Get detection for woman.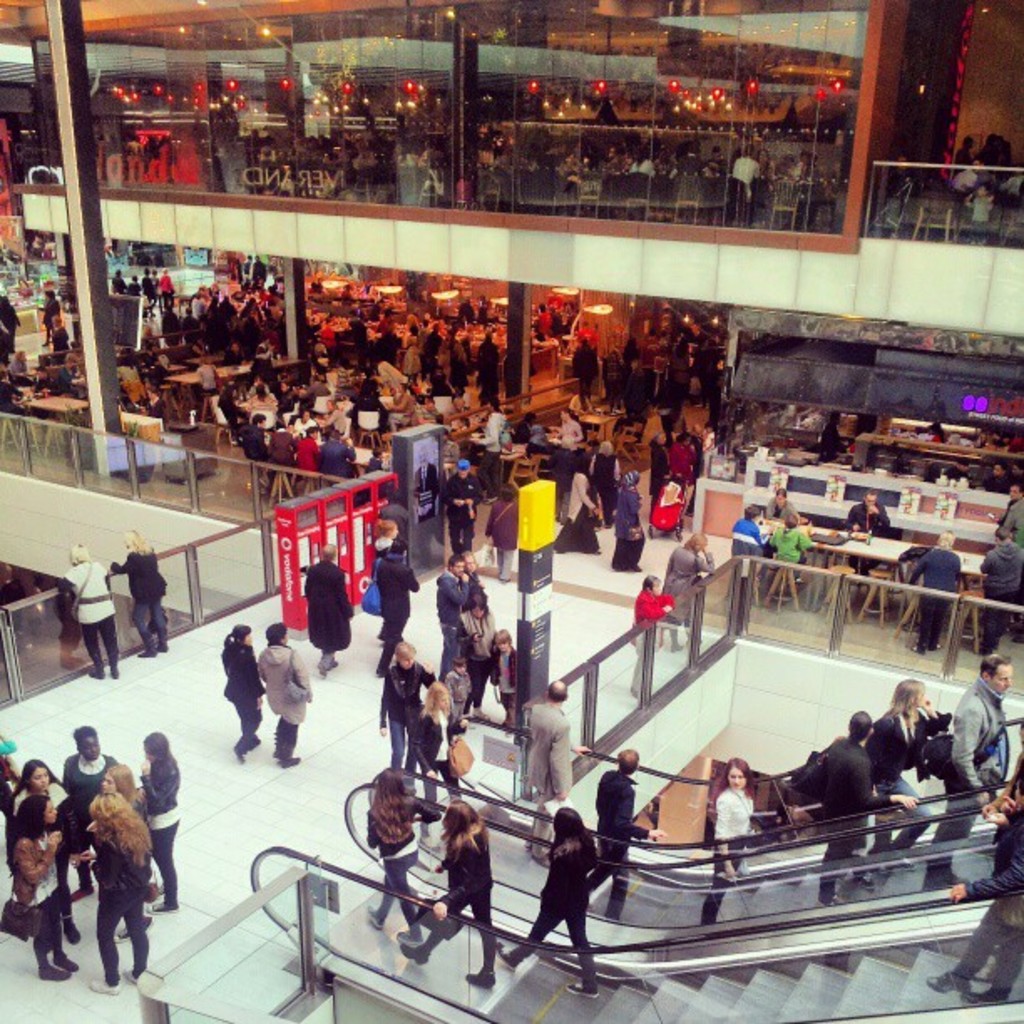
Detection: l=5, t=760, r=80, b=949.
